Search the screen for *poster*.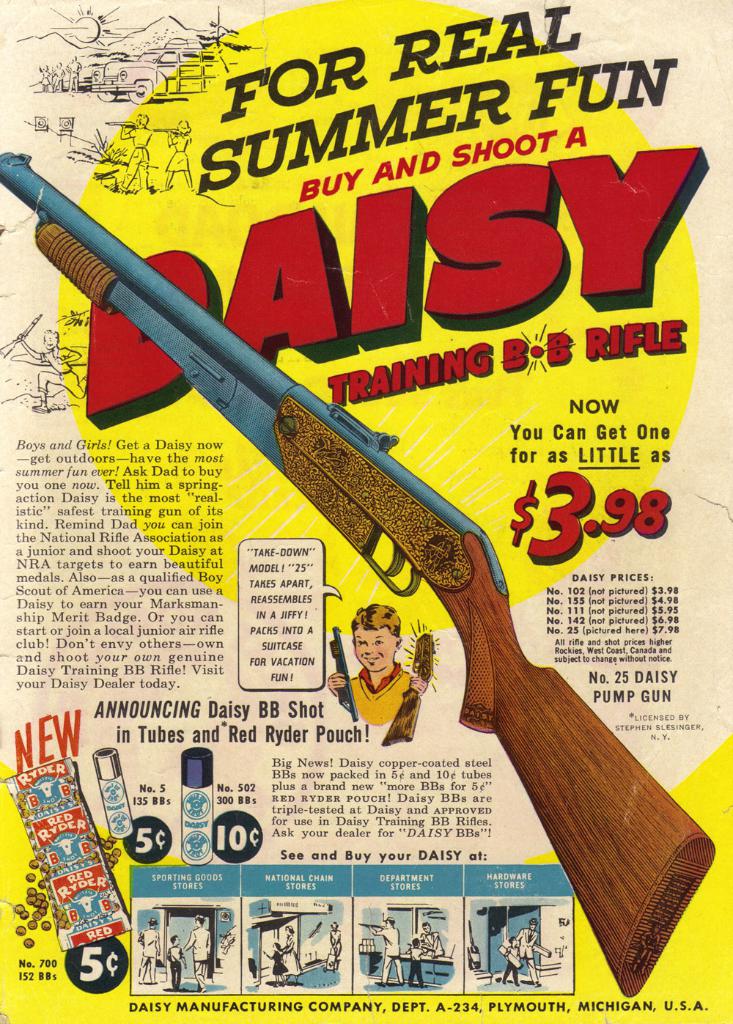
Found at (left=0, top=0, right=732, bottom=1020).
